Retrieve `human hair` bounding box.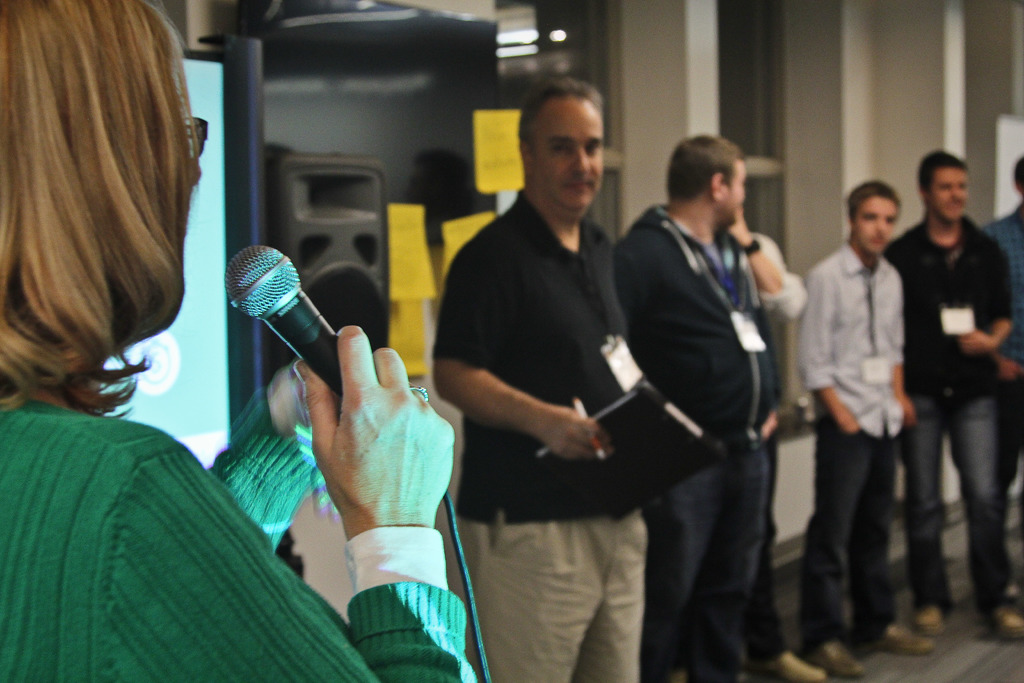
Bounding box: 845 179 900 217.
